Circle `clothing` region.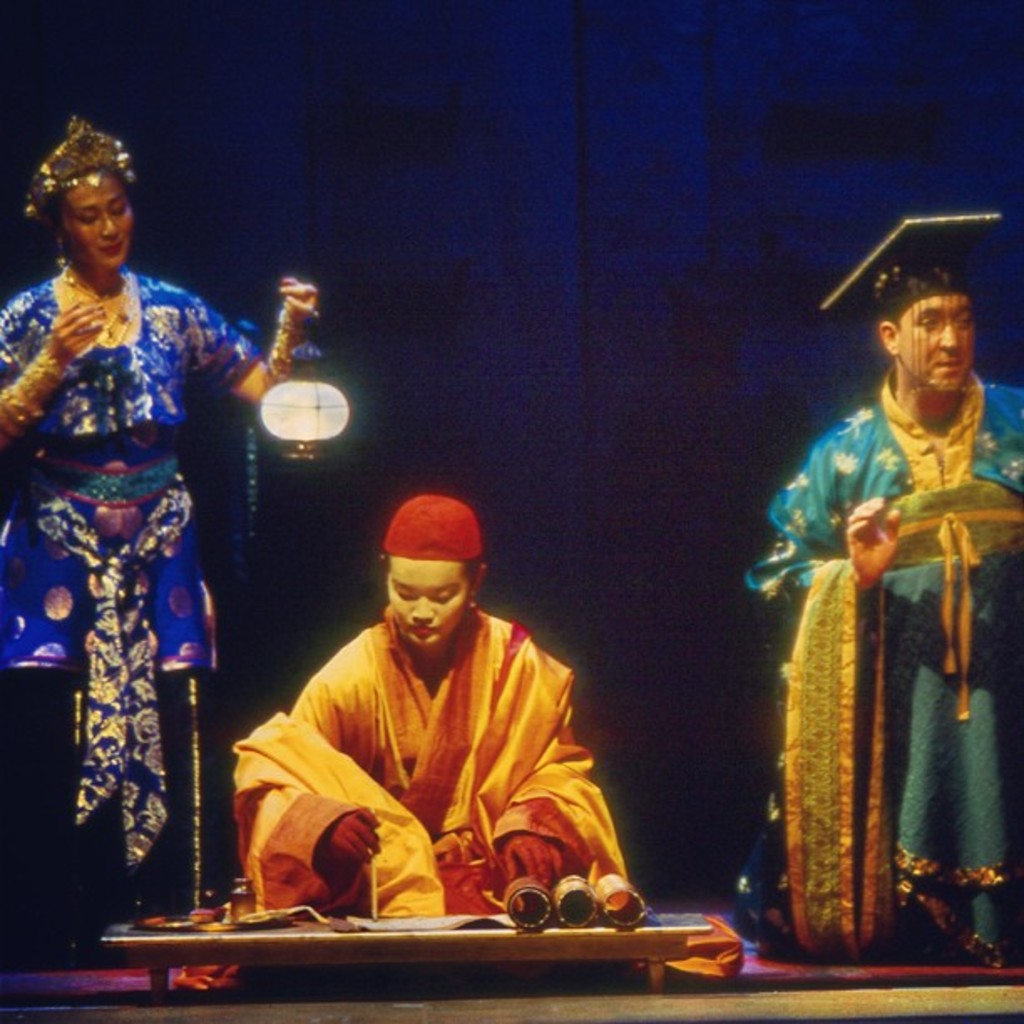
Region: 224/556/631/947.
